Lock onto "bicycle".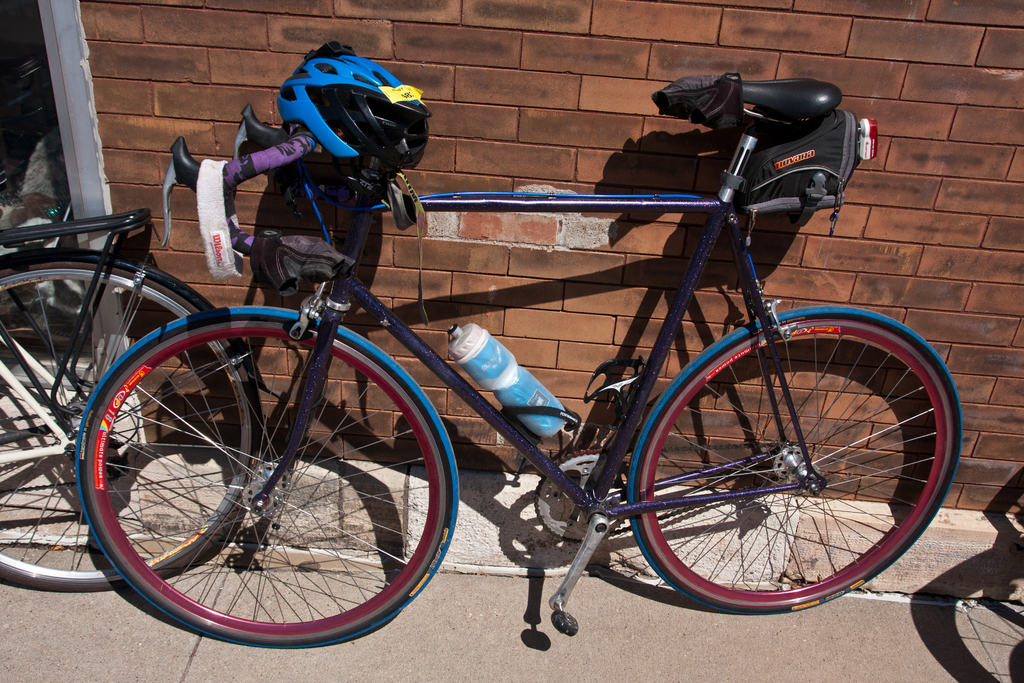
Locked: {"x1": 47, "y1": 40, "x2": 984, "y2": 662}.
